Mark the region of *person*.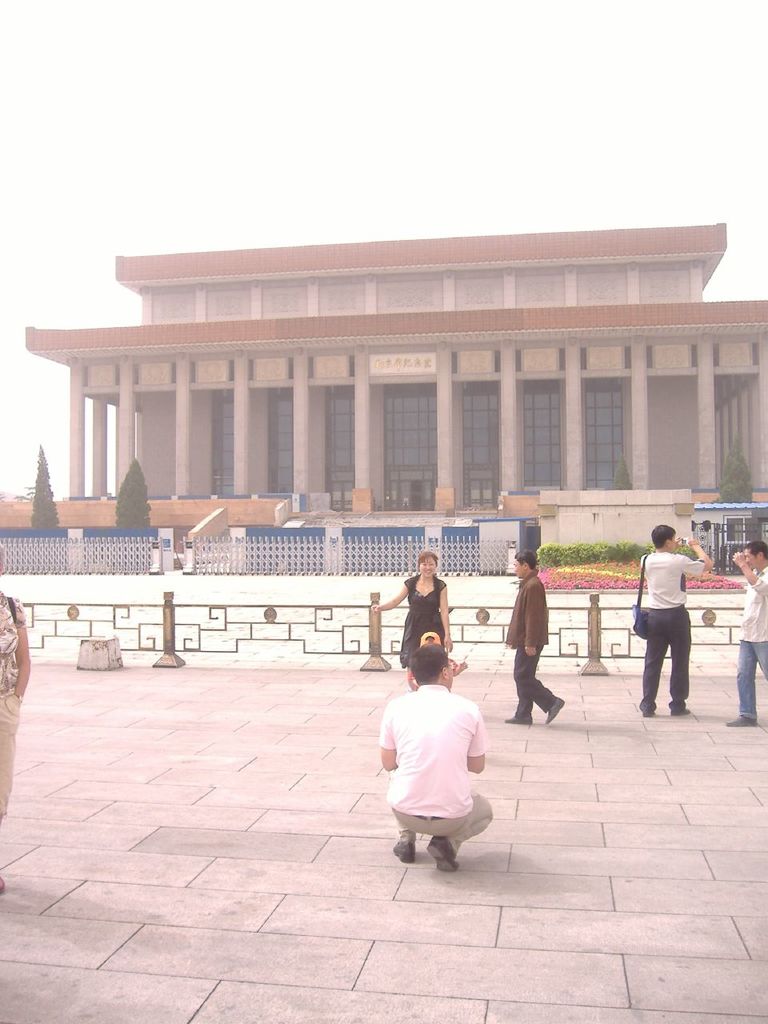
Region: [x1=374, y1=640, x2=496, y2=874].
